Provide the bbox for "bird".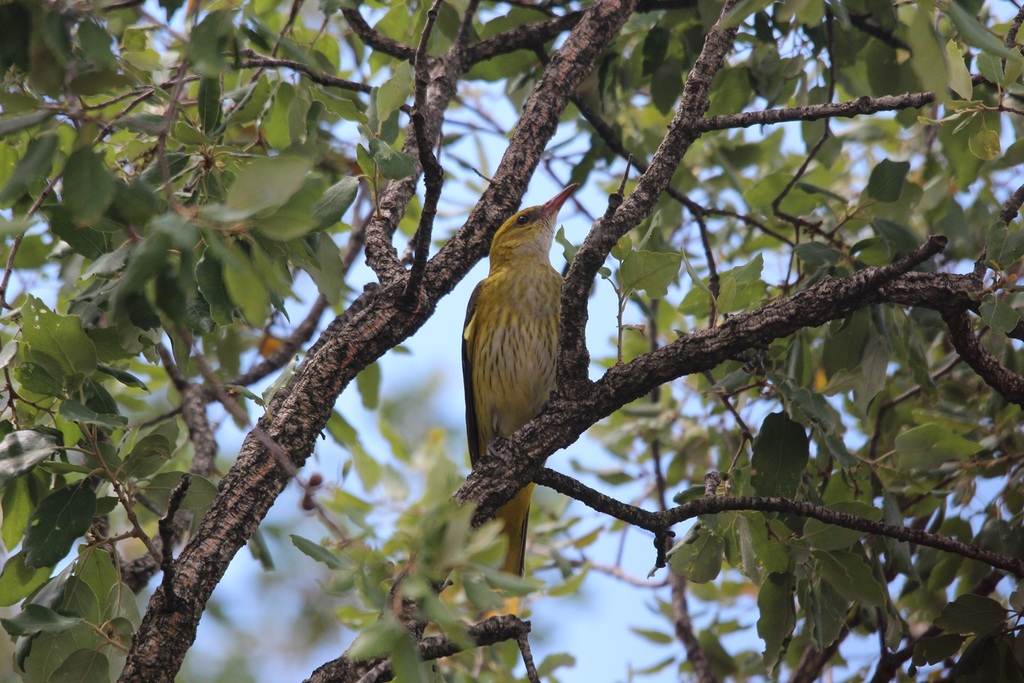
box(461, 177, 582, 606).
